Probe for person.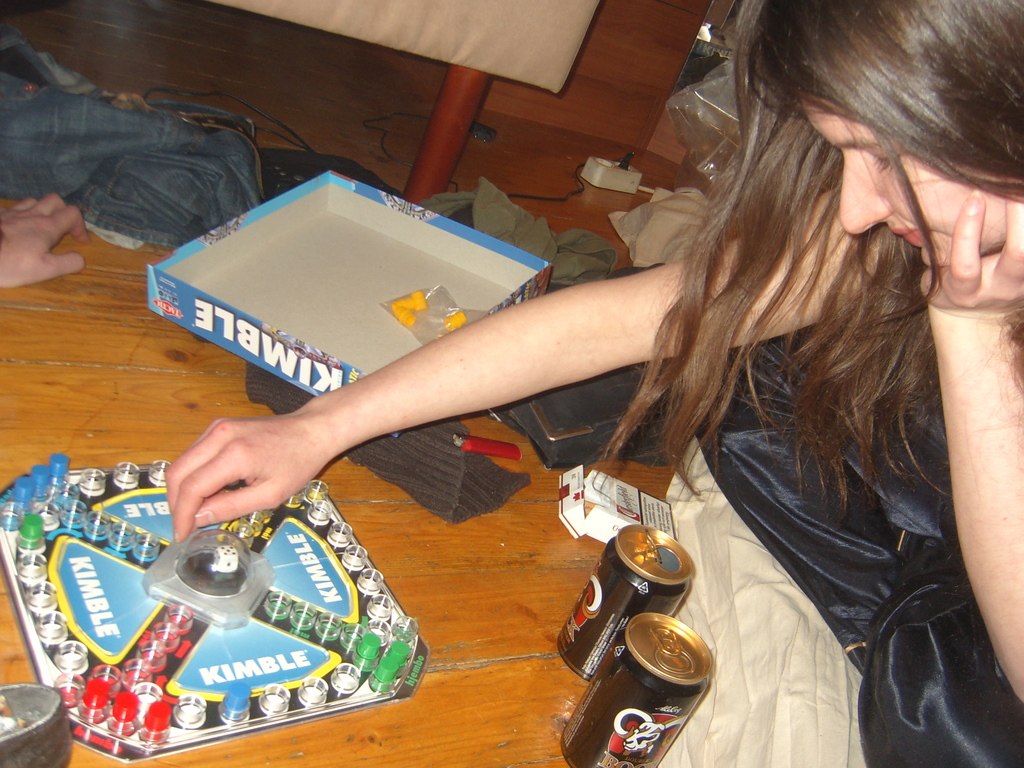
Probe result: pyautogui.locateOnScreen(165, 0, 1023, 767).
